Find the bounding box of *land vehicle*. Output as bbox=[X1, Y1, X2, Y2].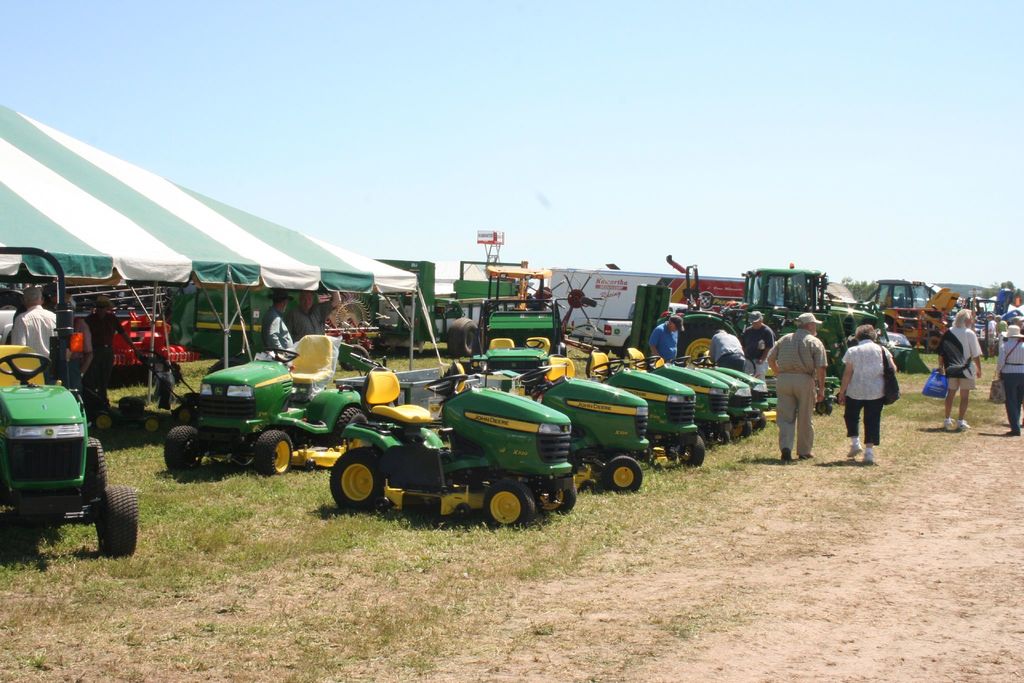
bbox=[489, 357, 650, 488].
